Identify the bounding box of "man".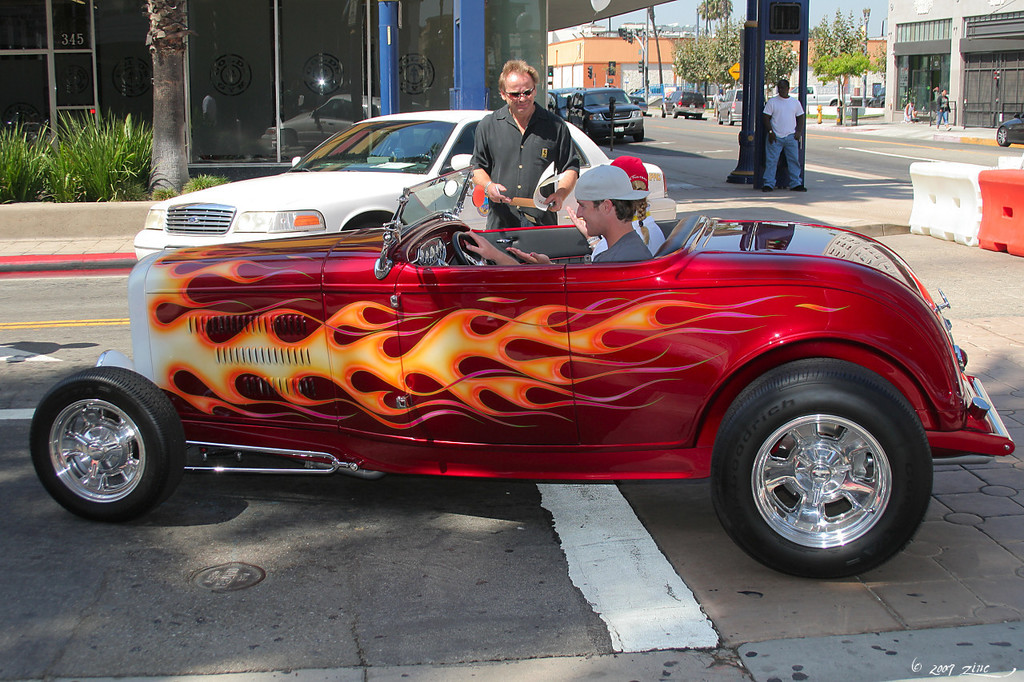
rect(462, 161, 652, 265).
